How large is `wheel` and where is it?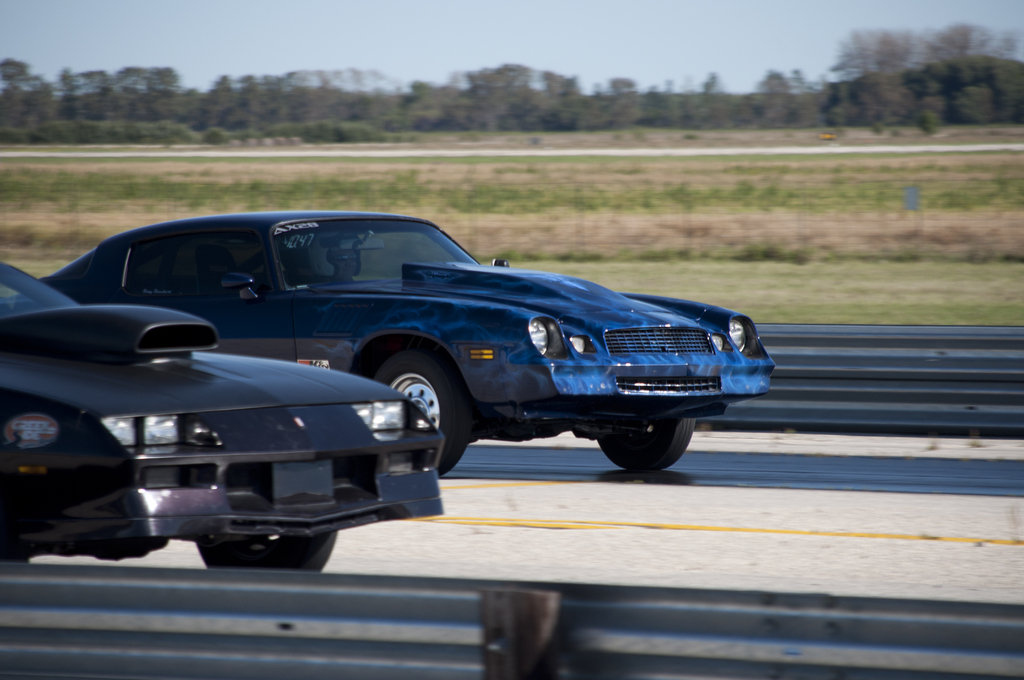
Bounding box: (x1=195, y1=531, x2=337, y2=569).
